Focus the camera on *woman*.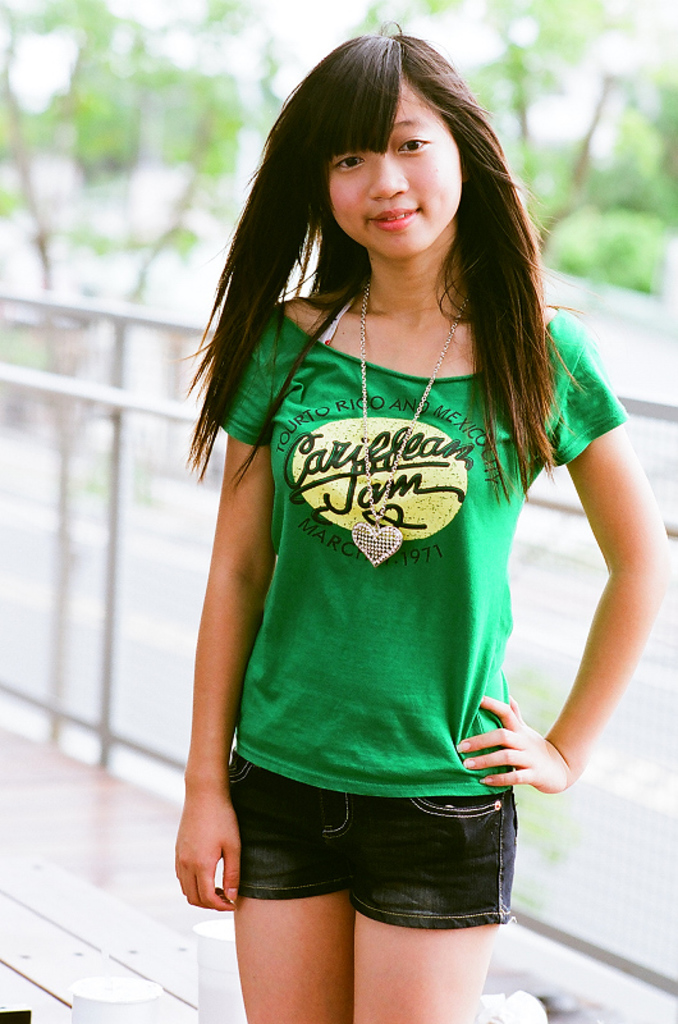
Focus region: 148 26 643 927.
